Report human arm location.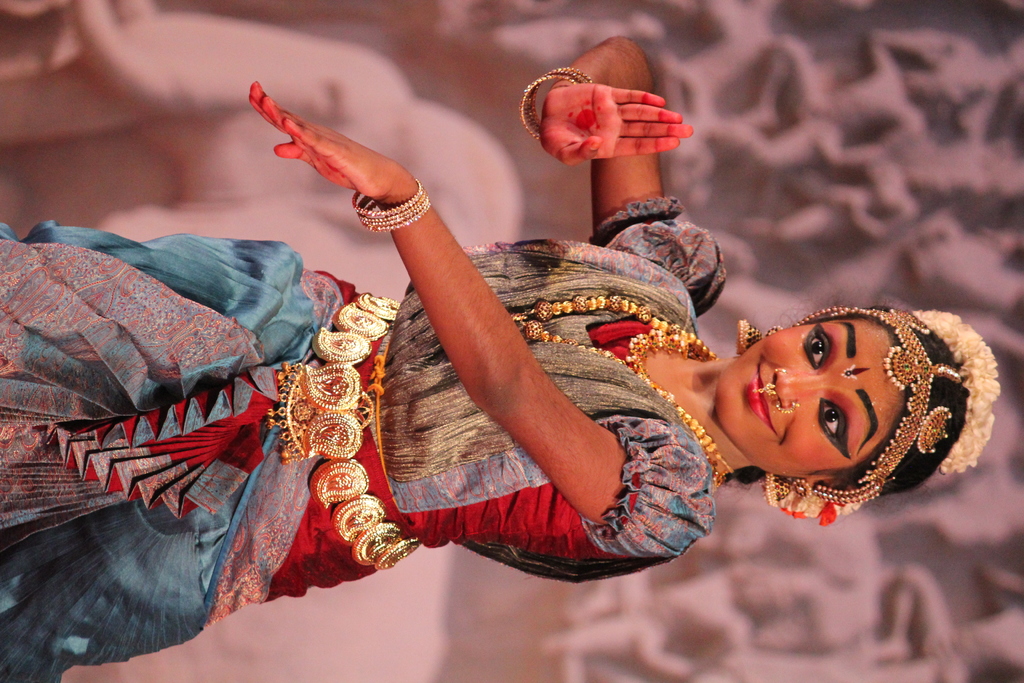
Report: 245,79,710,567.
